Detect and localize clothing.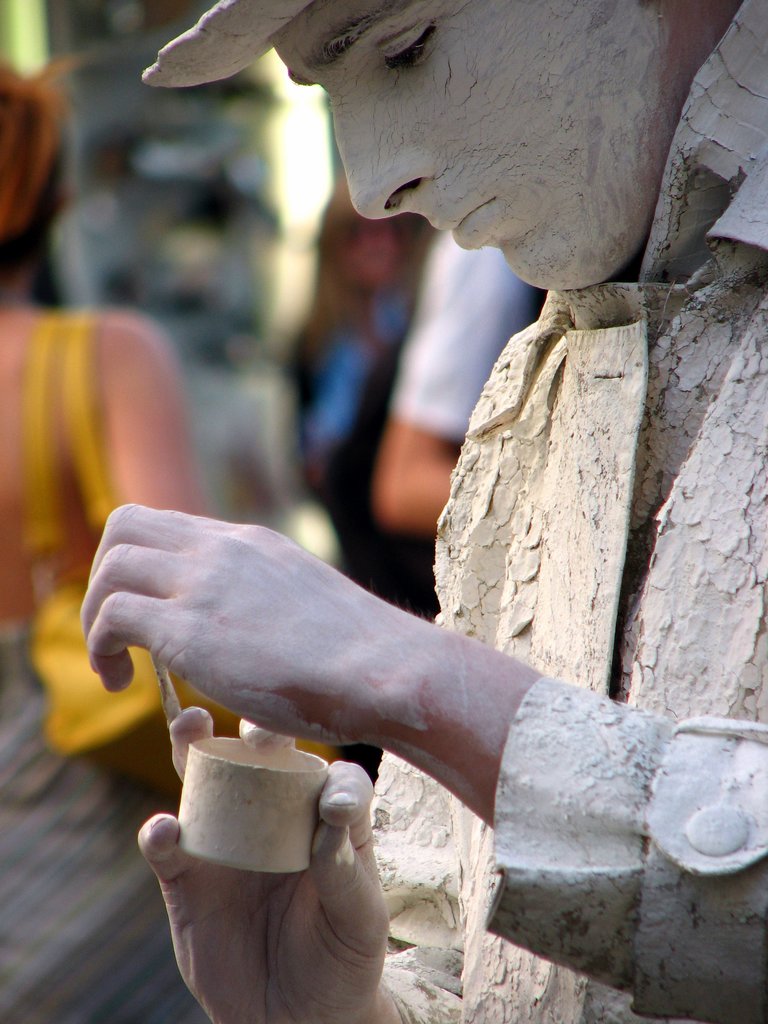
Localized at 372, 0, 767, 1023.
